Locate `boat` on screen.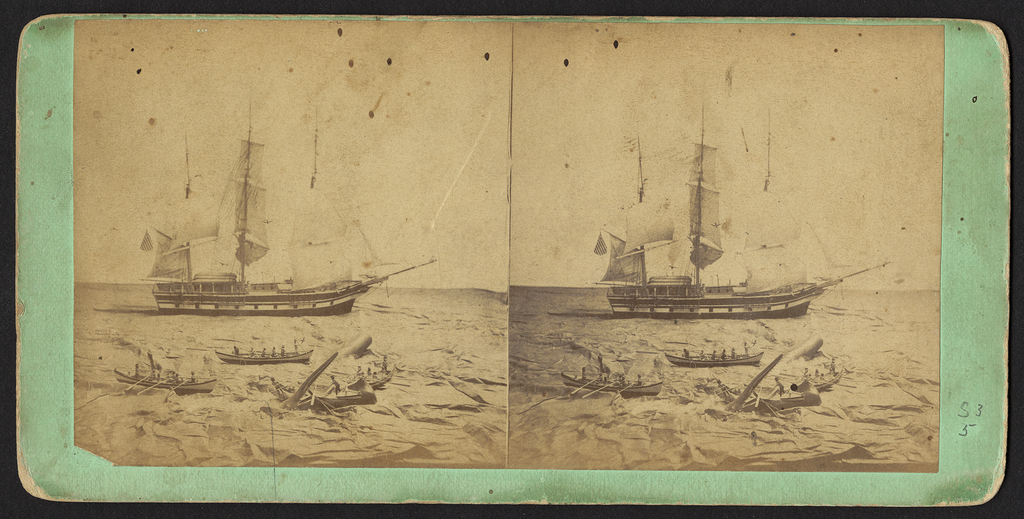
On screen at x1=556, y1=375, x2=661, y2=397.
